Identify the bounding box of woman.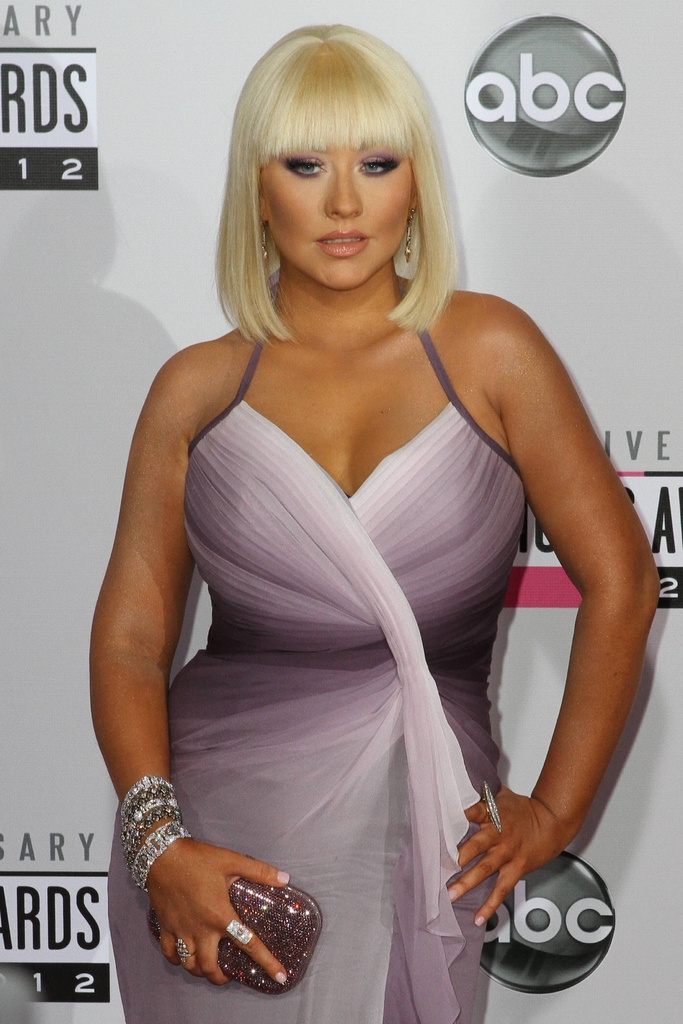
(82,24,659,1023).
